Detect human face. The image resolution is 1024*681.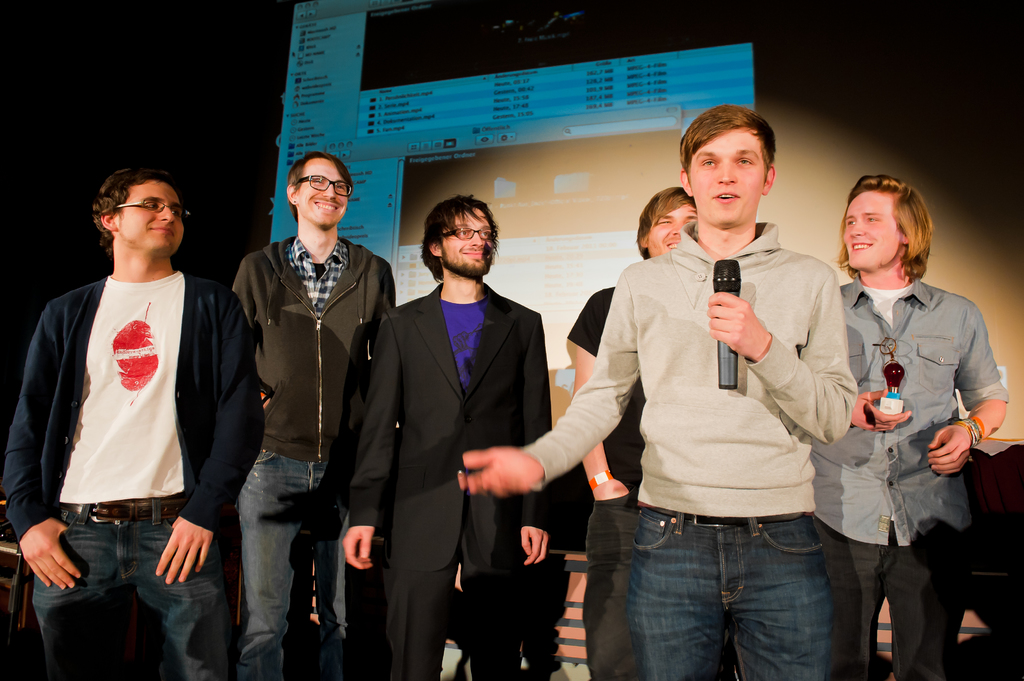
crop(692, 127, 767, 221).
